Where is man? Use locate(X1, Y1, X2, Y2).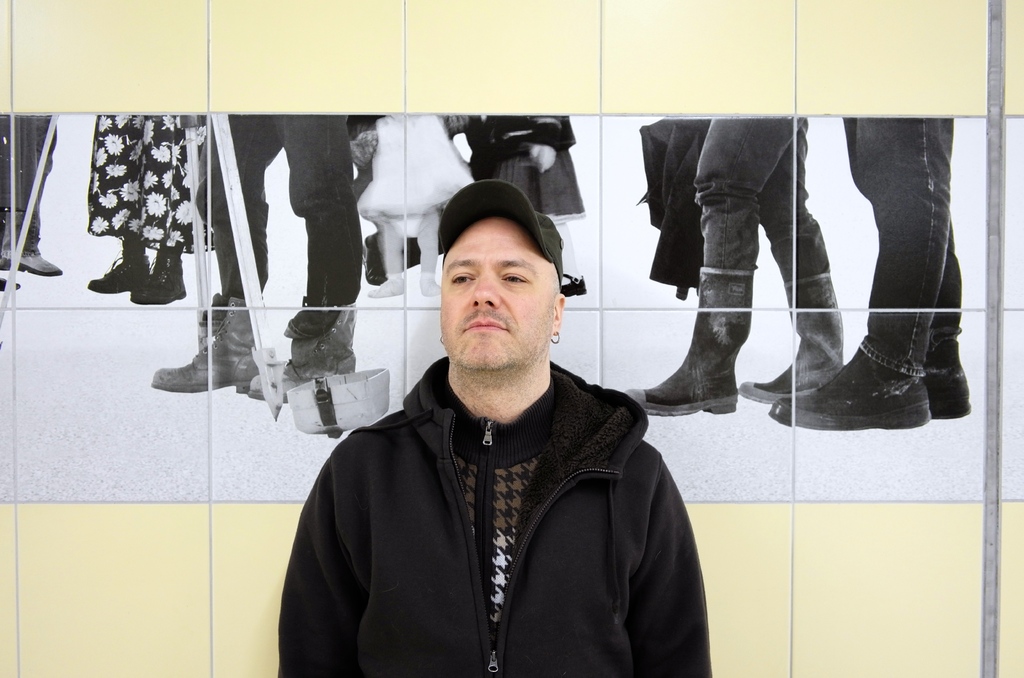
locate(276, 204, 659, 665).
